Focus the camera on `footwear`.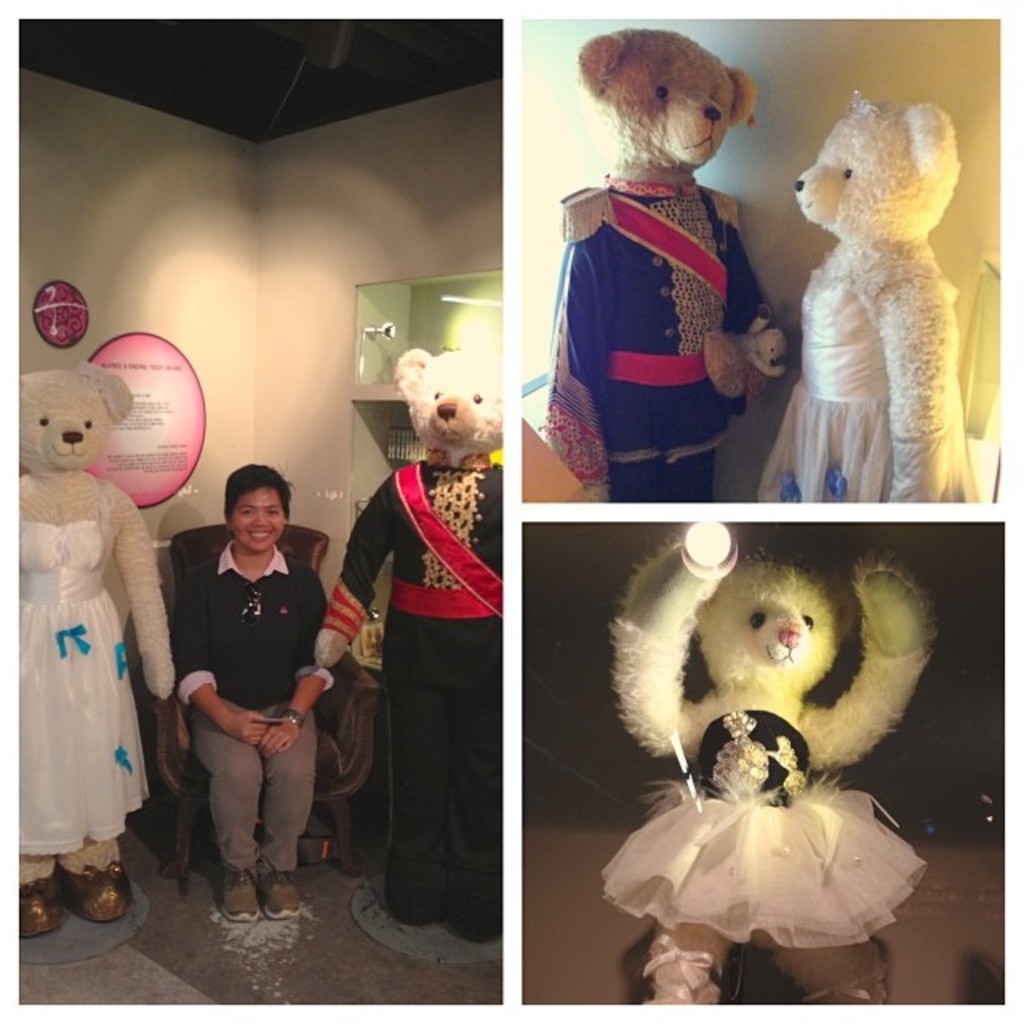
Focus region: 261, 862, 302, 922.
